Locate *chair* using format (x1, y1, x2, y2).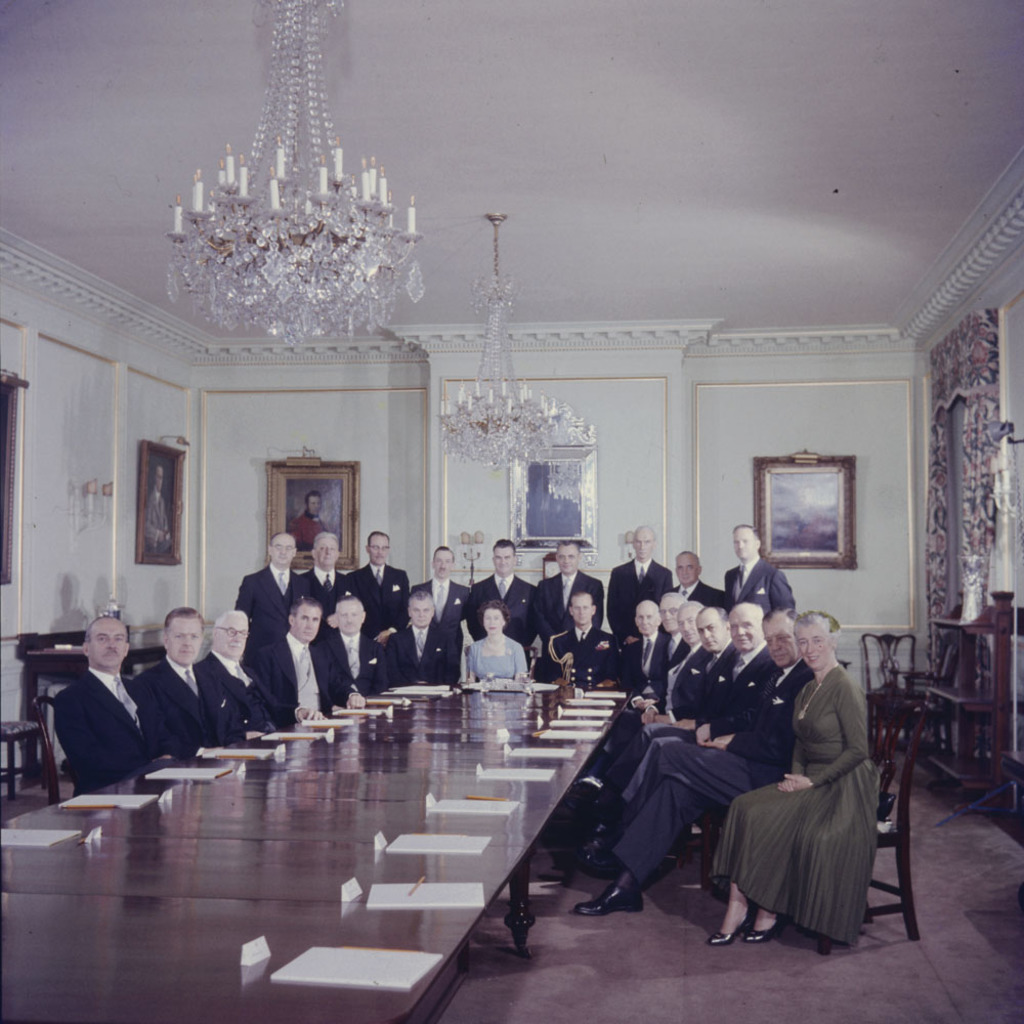
(857, 625, 932, 750).
